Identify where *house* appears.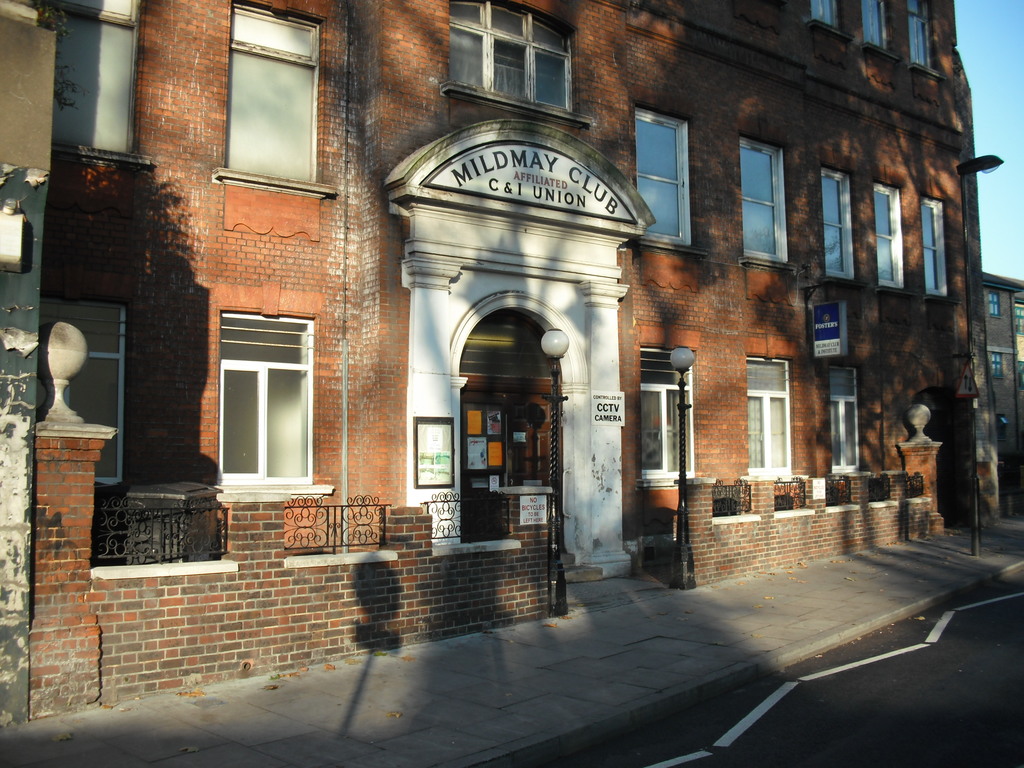
Appears at rect(969, 273, 1022, 520).
